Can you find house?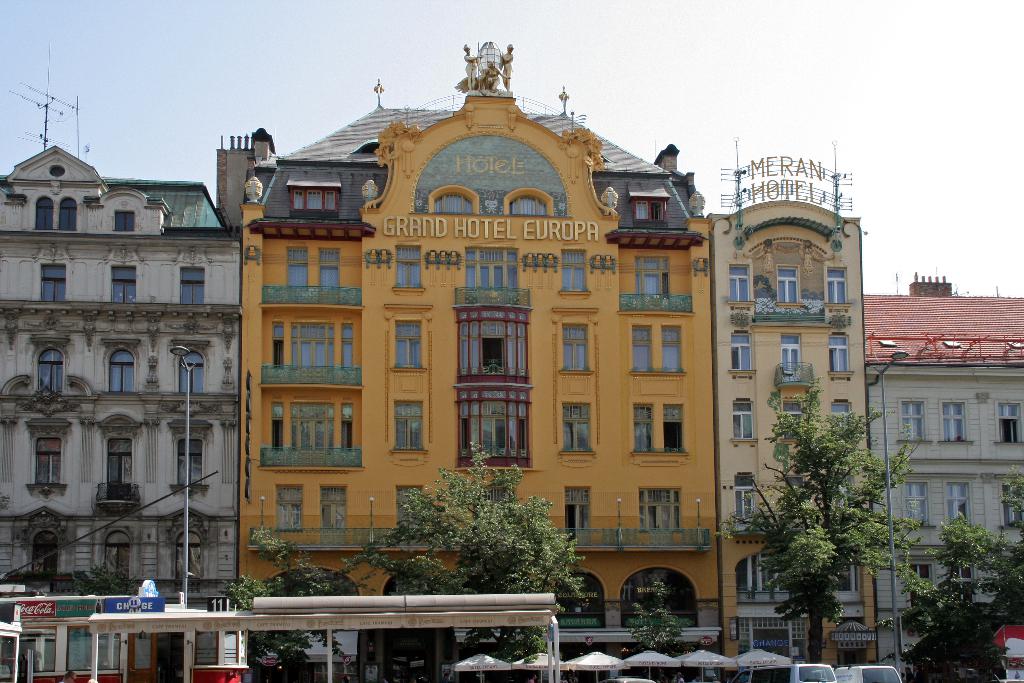
Yes, bounding box: (236,34,721,682).
